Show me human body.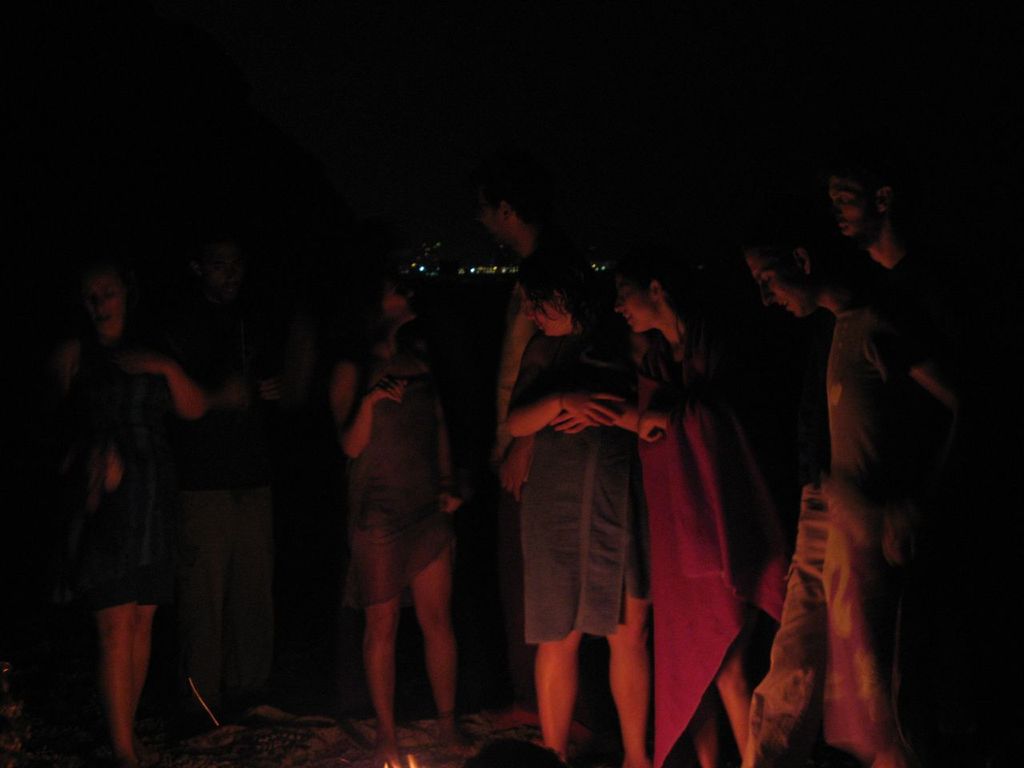
human body is here: bbox(38, 242, 221, 752).
